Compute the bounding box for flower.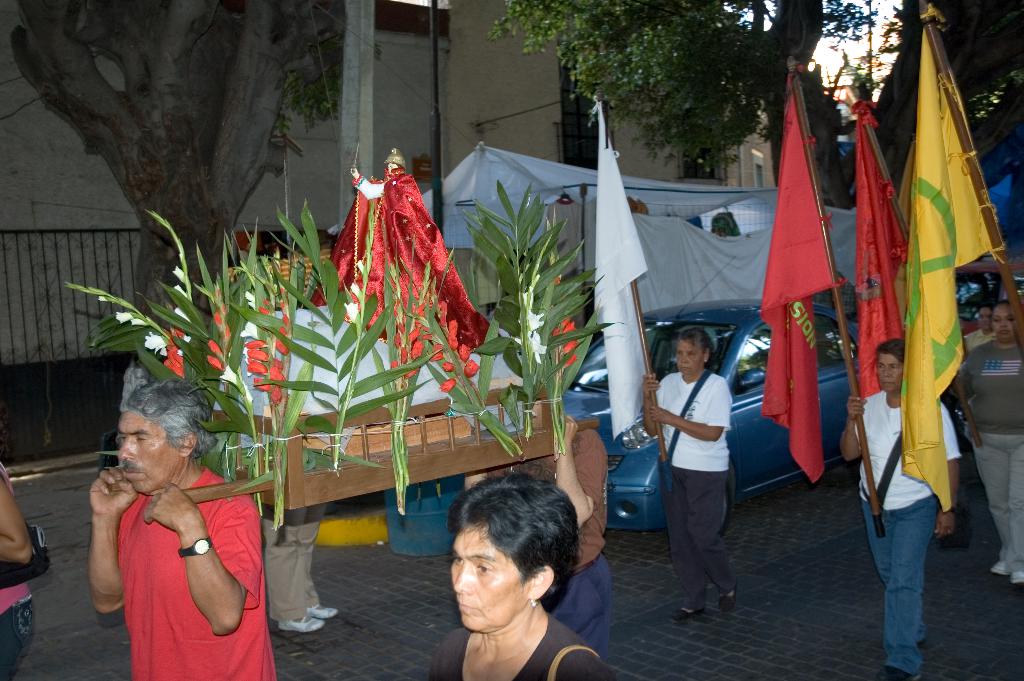
bbox=[353, 256, 367, 274].
